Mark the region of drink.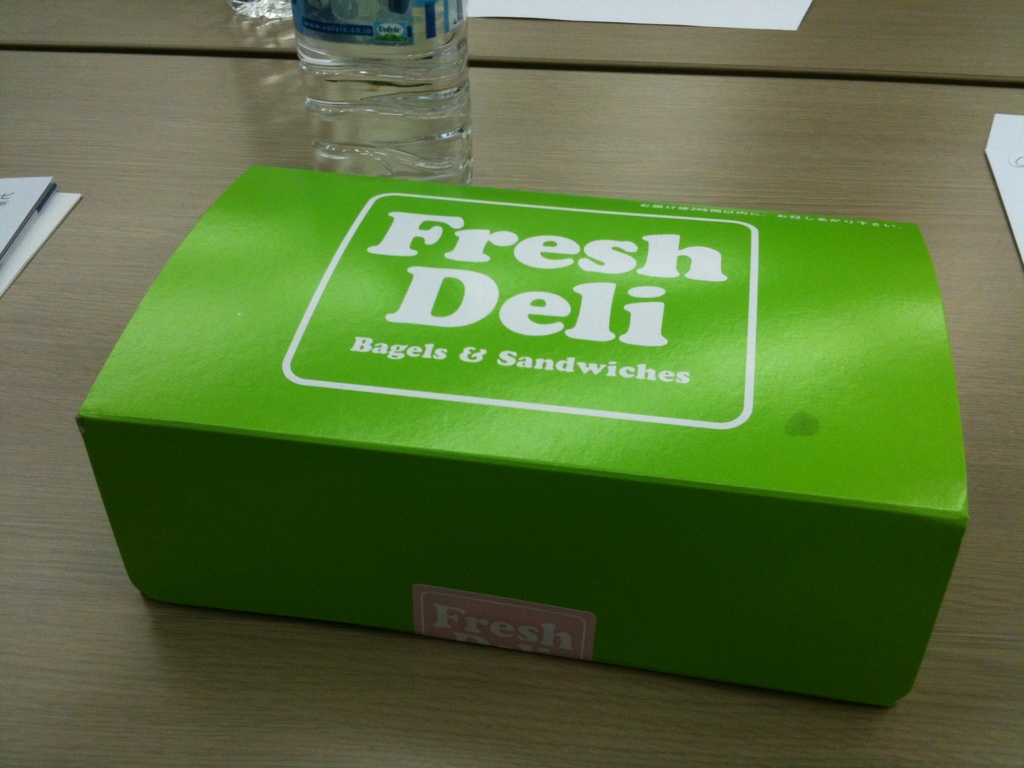
Region: [x1=296, y1=3, x2=483, y2=188].
